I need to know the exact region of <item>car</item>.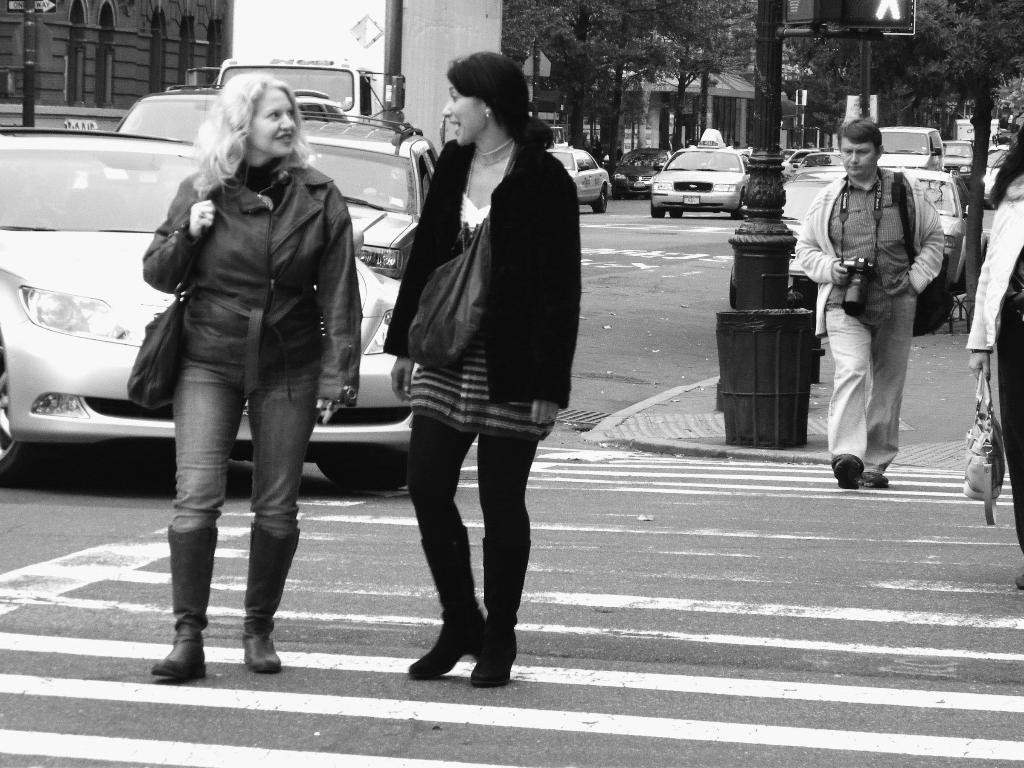
Region: {"left": 302, "top": 120, "right": 441, "bottom": 280}.
